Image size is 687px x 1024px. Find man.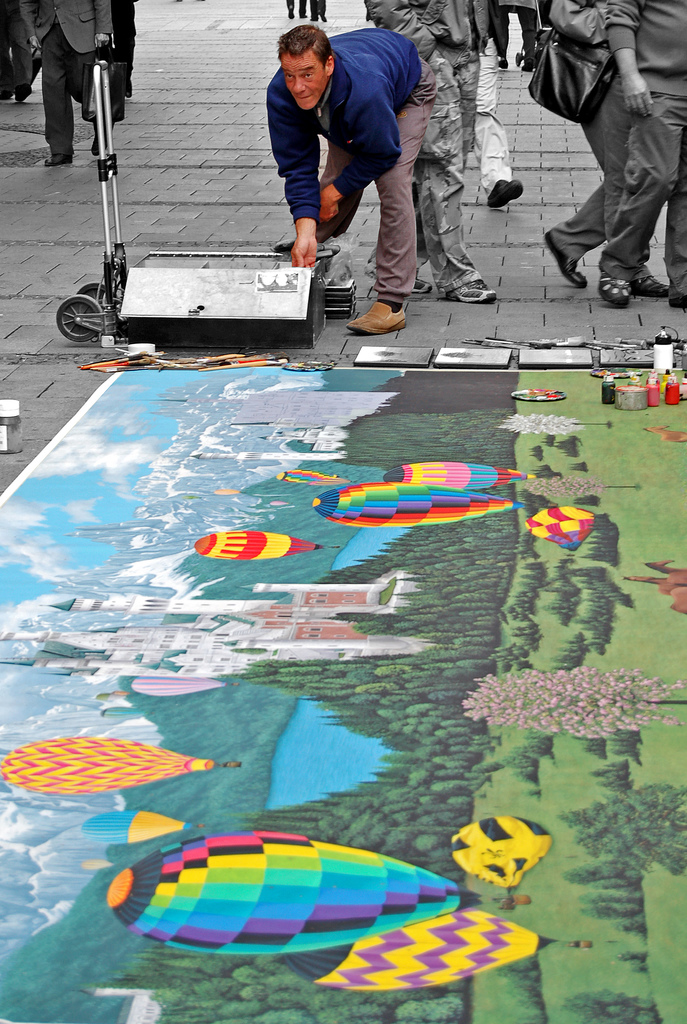
[x1=23, y1=0, x2=121, y2=162].
